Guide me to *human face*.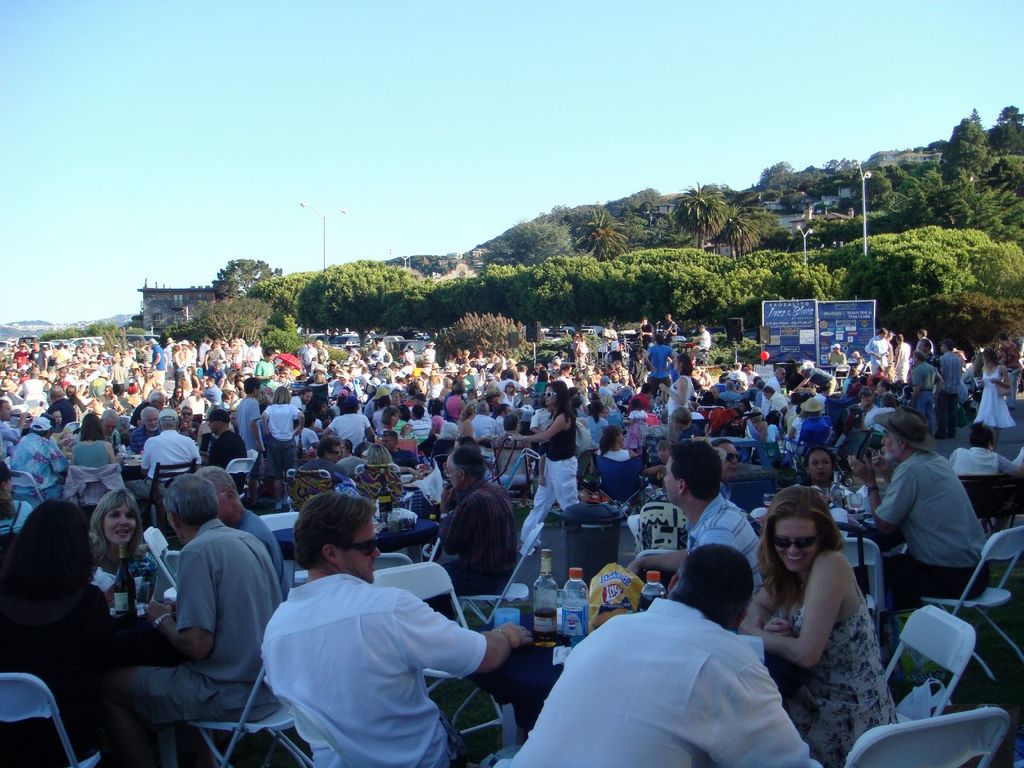
Guidance: locate(1, 401, 11, 423).
